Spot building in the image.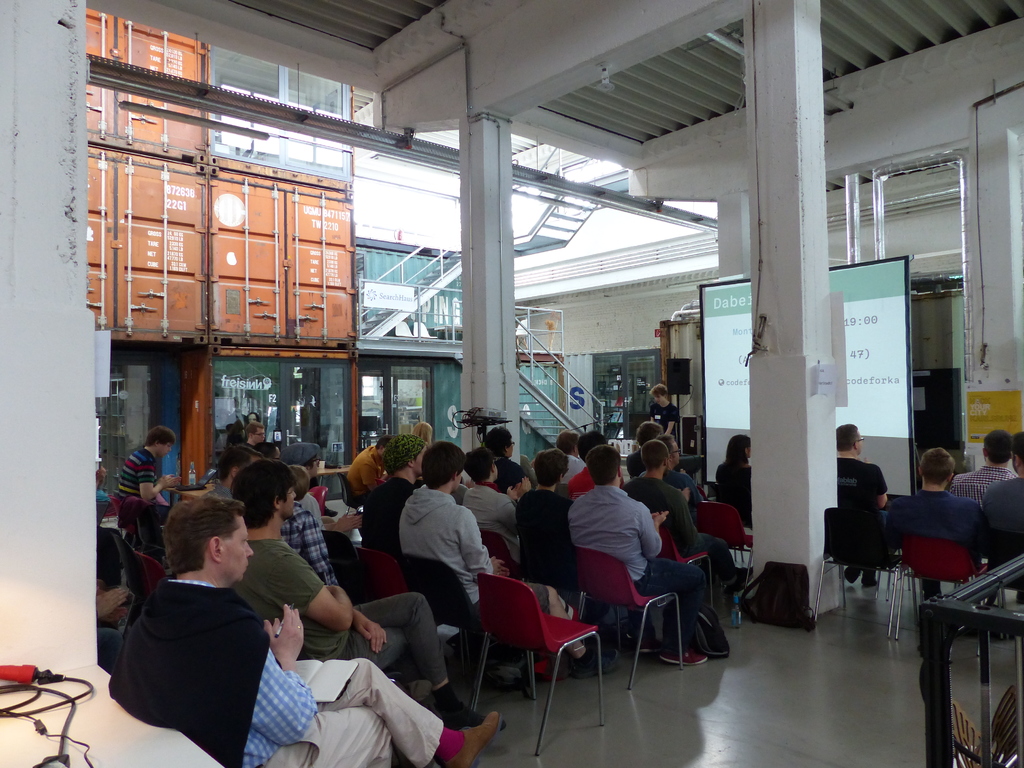
building found at Rect(0, 0, 1023, 767).
